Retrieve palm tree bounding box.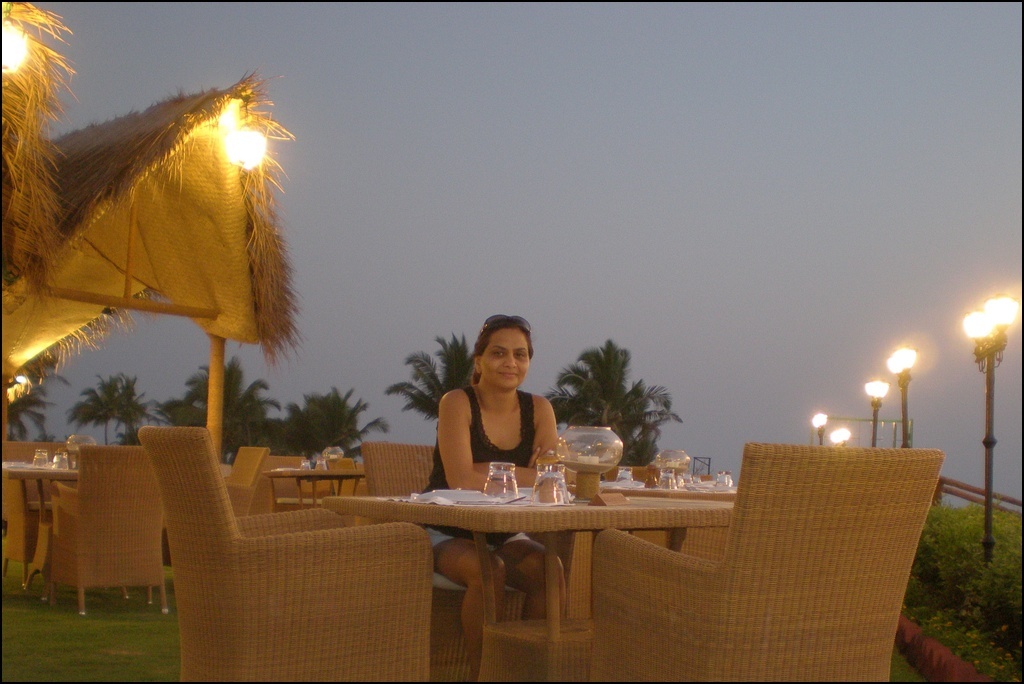
Bounding box: 51,377,147,452.
